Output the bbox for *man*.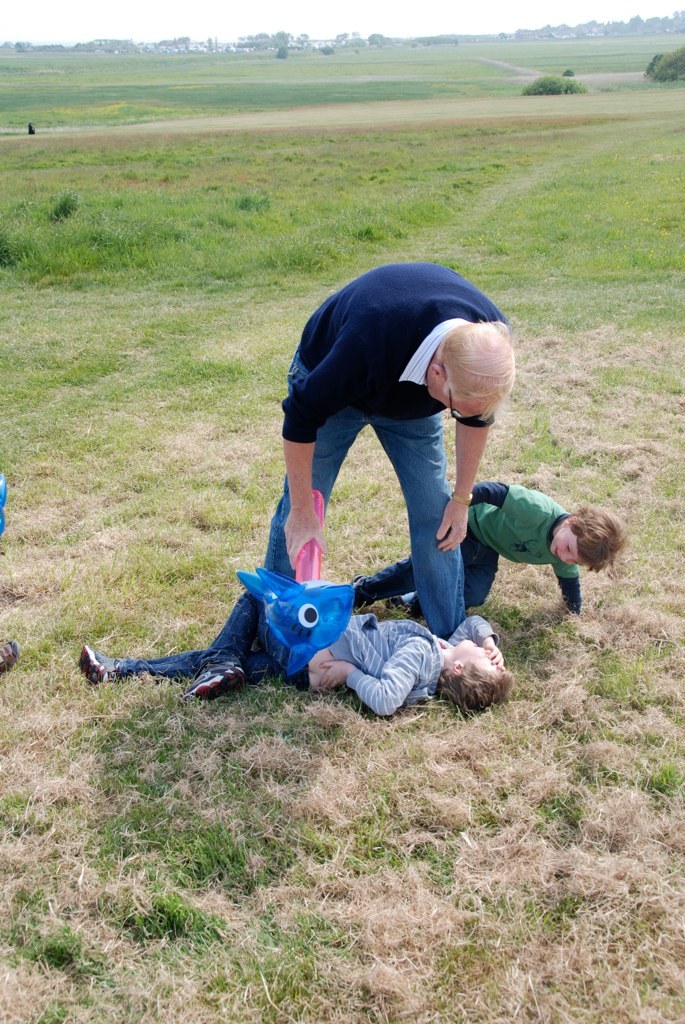
x1=255, y1=262, x2=535, y2=633.
